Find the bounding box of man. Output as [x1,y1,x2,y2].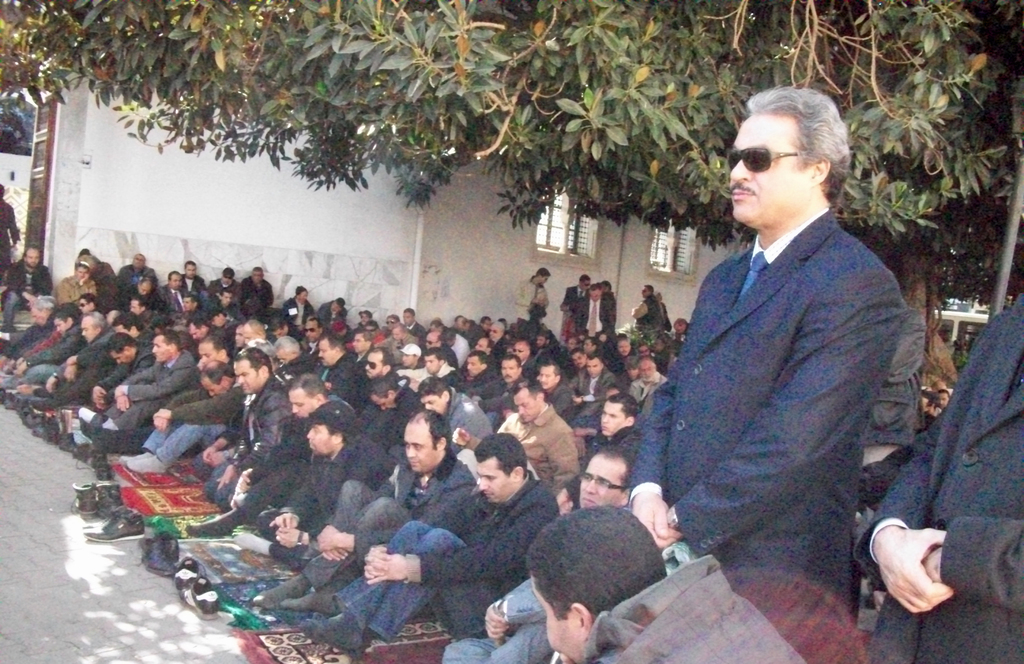
[191,314,223,341].
